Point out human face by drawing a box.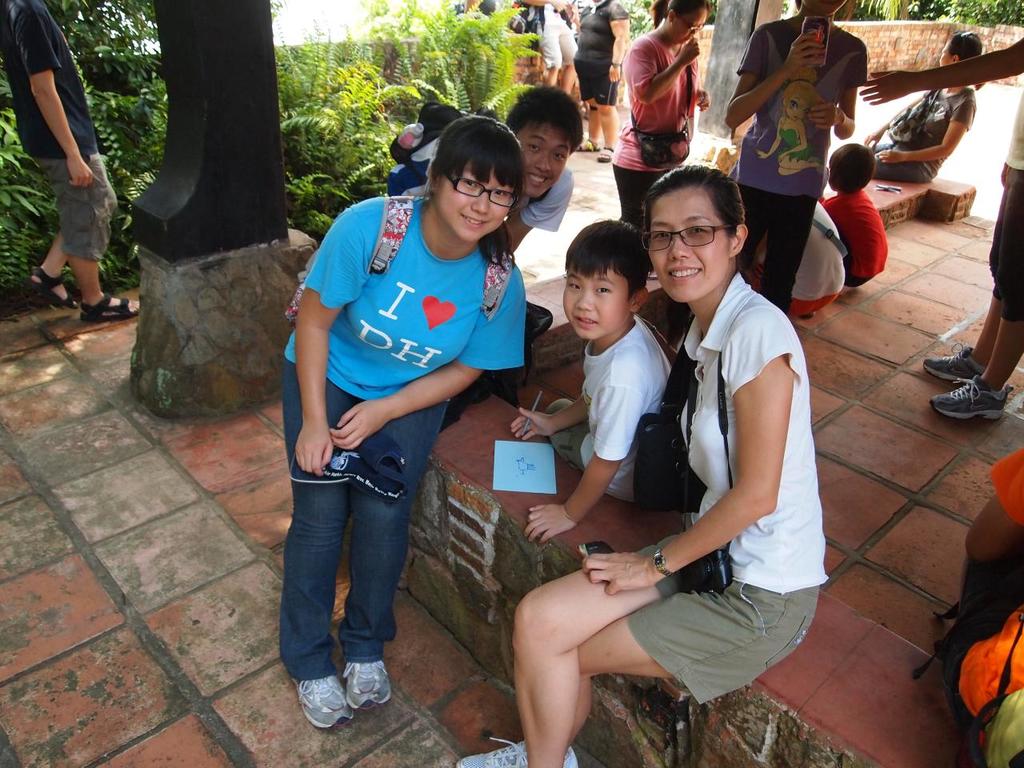
x1=941, y1=44, x2=954, y2=70.
